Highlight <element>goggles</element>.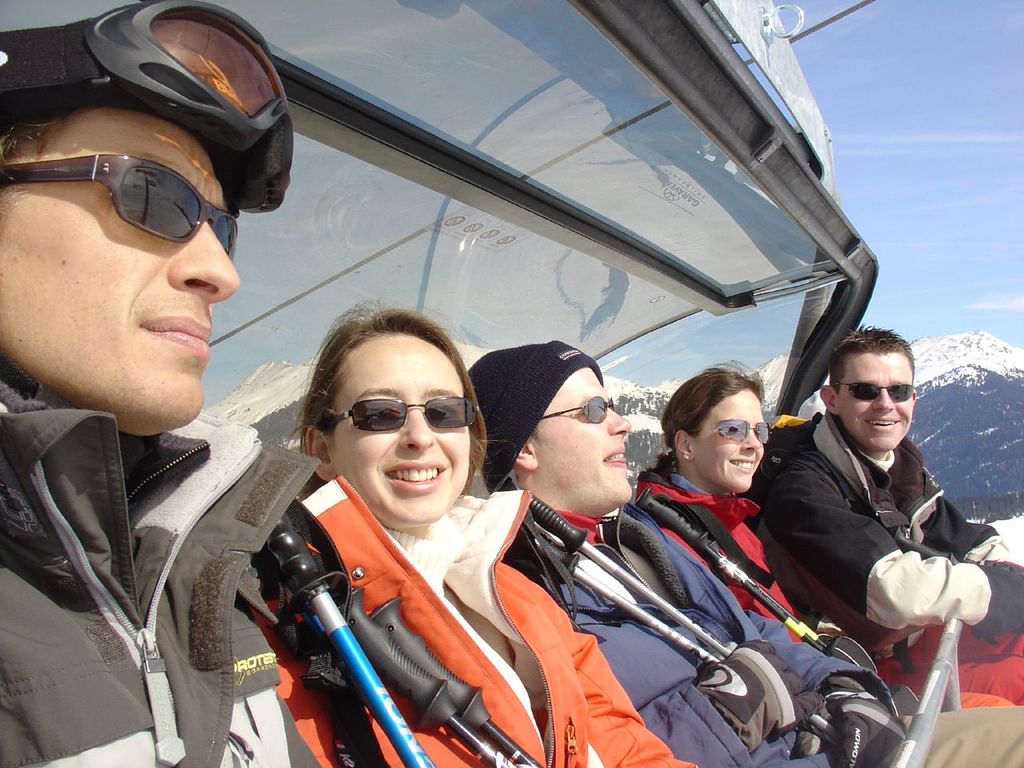
Highlighted region: bbox(26, 126, 259, 250).
